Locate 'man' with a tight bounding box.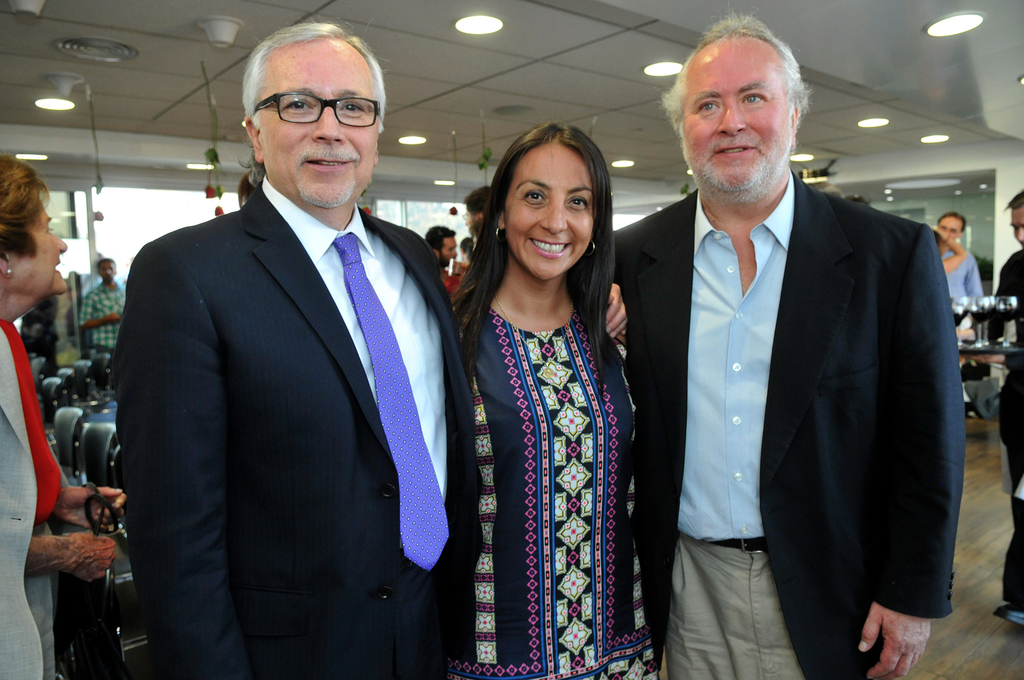
box(114, 23, 632, 679).
